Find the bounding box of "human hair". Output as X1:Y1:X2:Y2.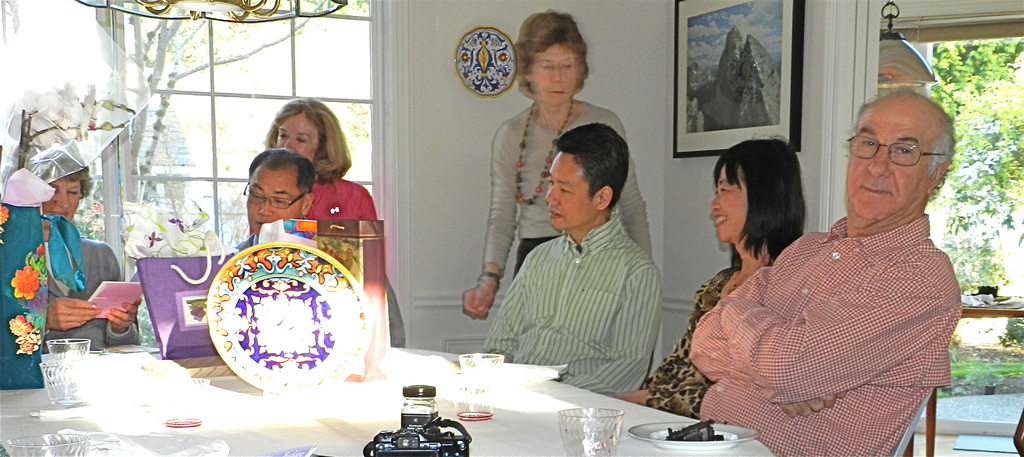
268:93:352:177.
